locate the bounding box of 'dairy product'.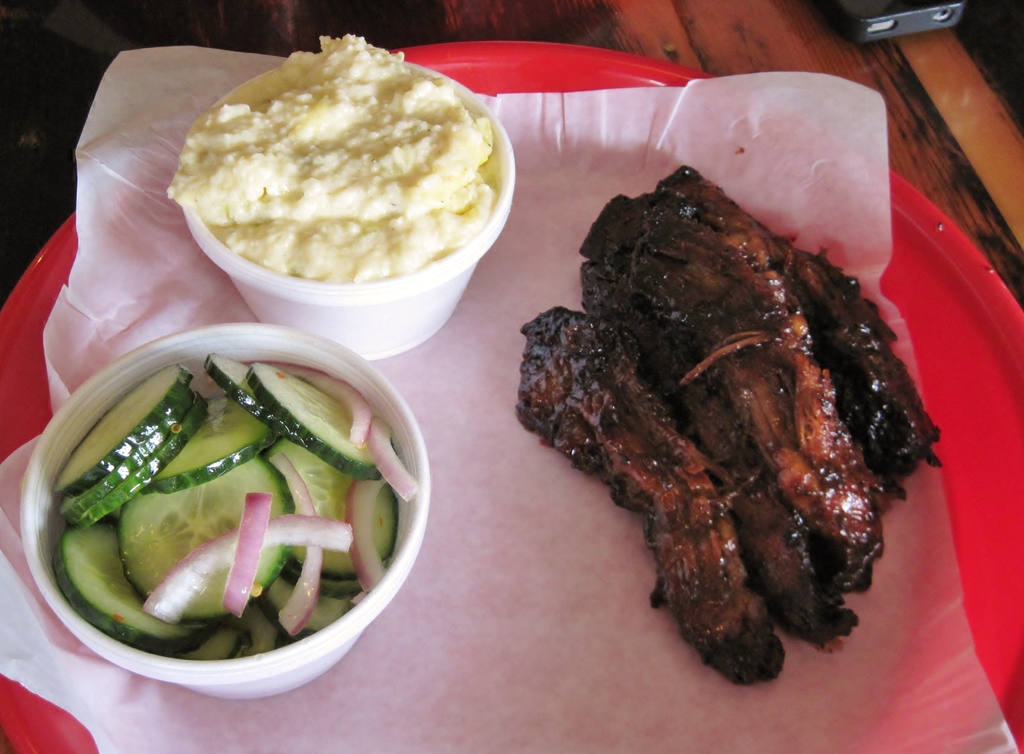
Bounding box: 156 32 517 329.
